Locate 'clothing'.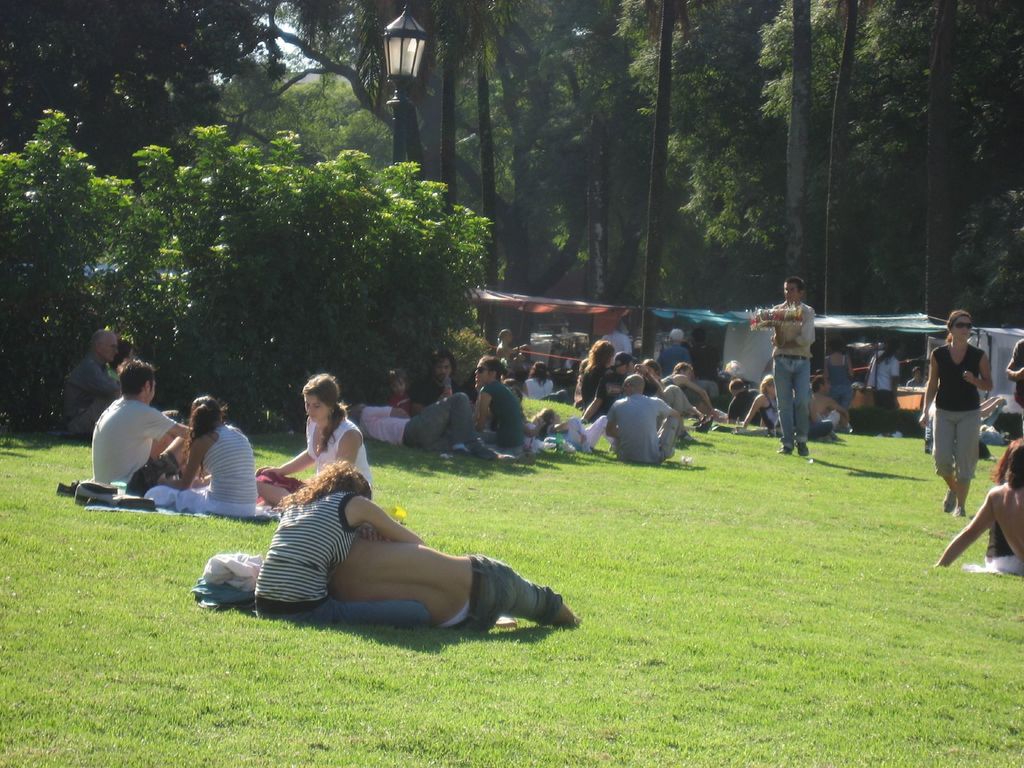
Bounding box: rect(765, 298, 814, 438).
